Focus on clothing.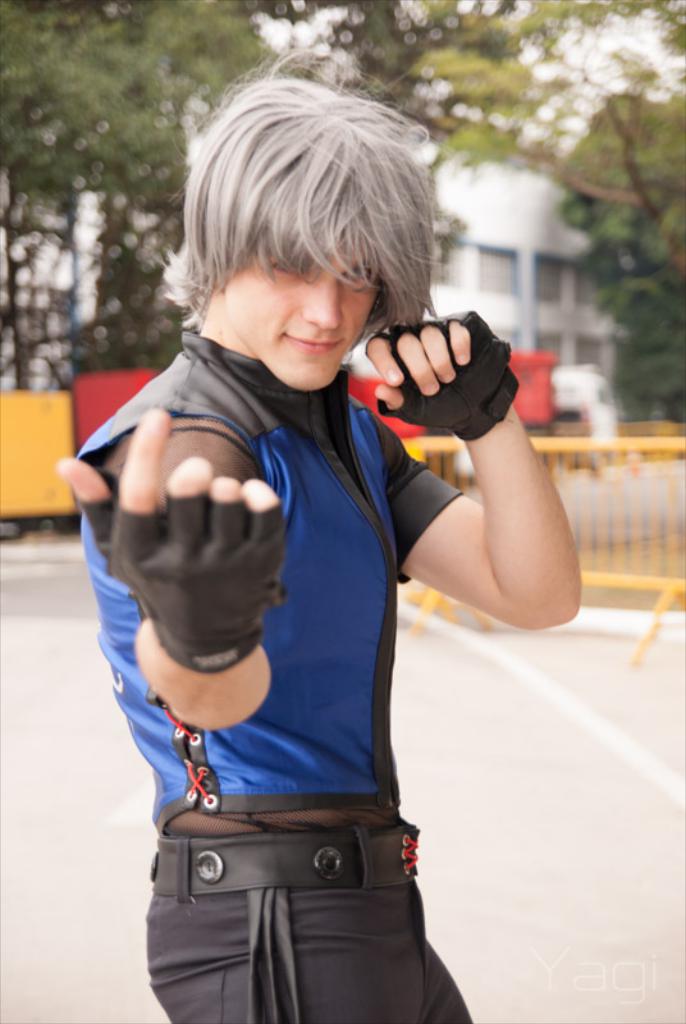
Focused at [83, 246, 507, 987].
